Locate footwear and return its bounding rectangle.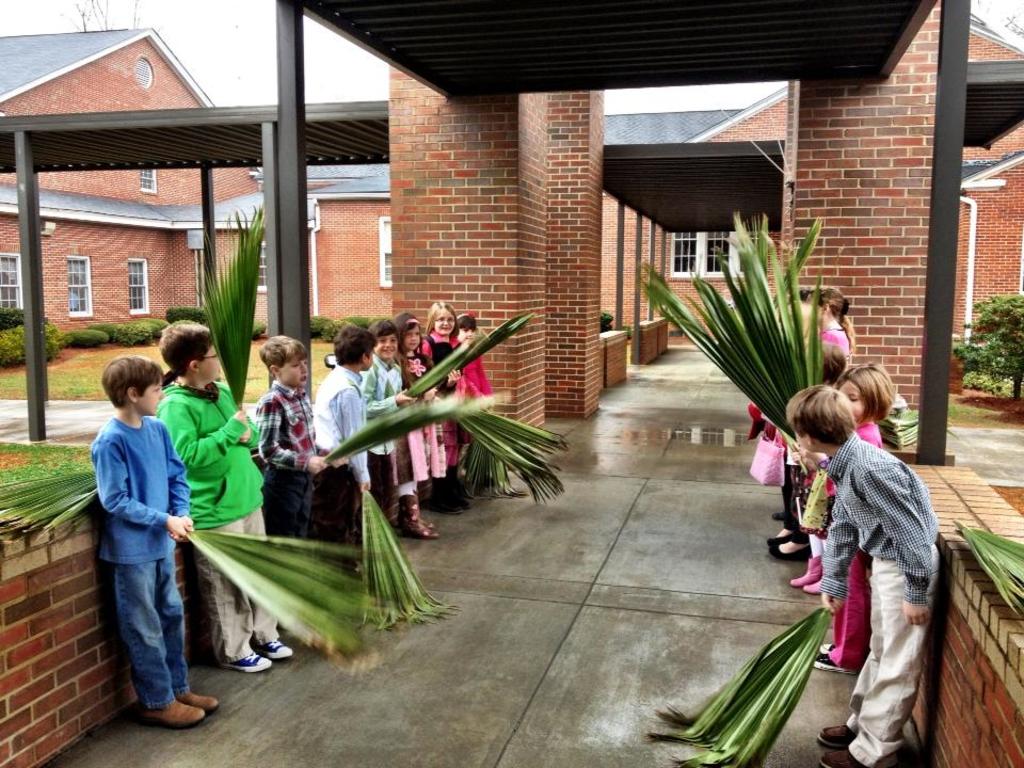
bbox=[437, 467, 464, 506].
